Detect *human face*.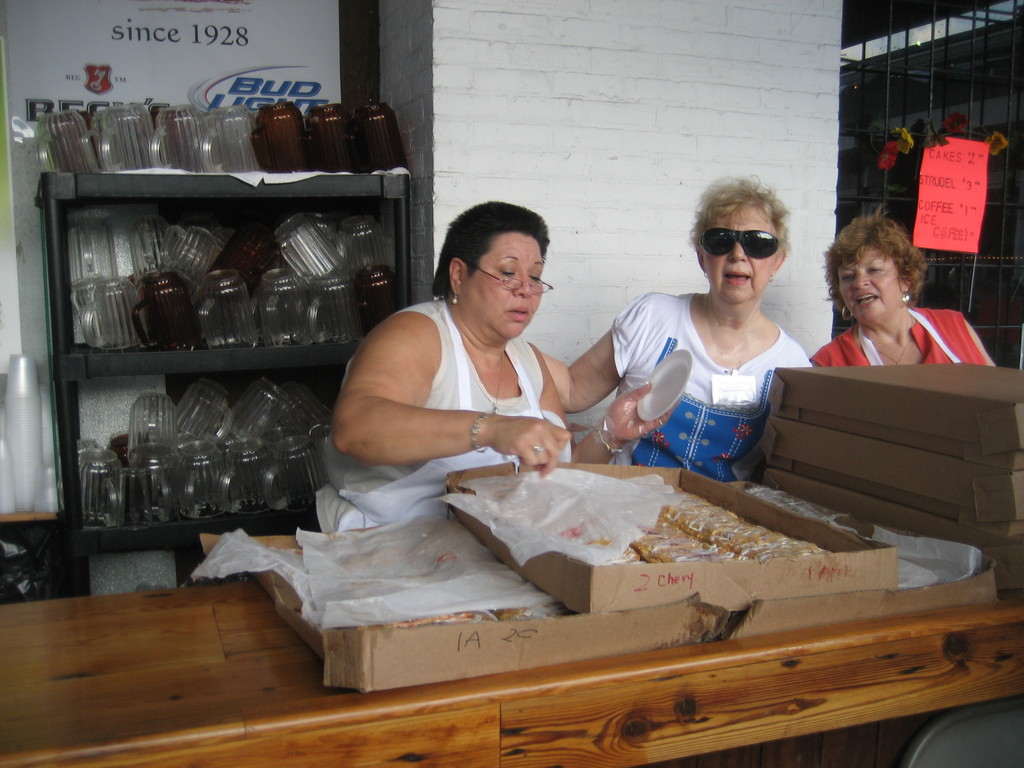
Detected at locate(700, 195, 780, 303).
